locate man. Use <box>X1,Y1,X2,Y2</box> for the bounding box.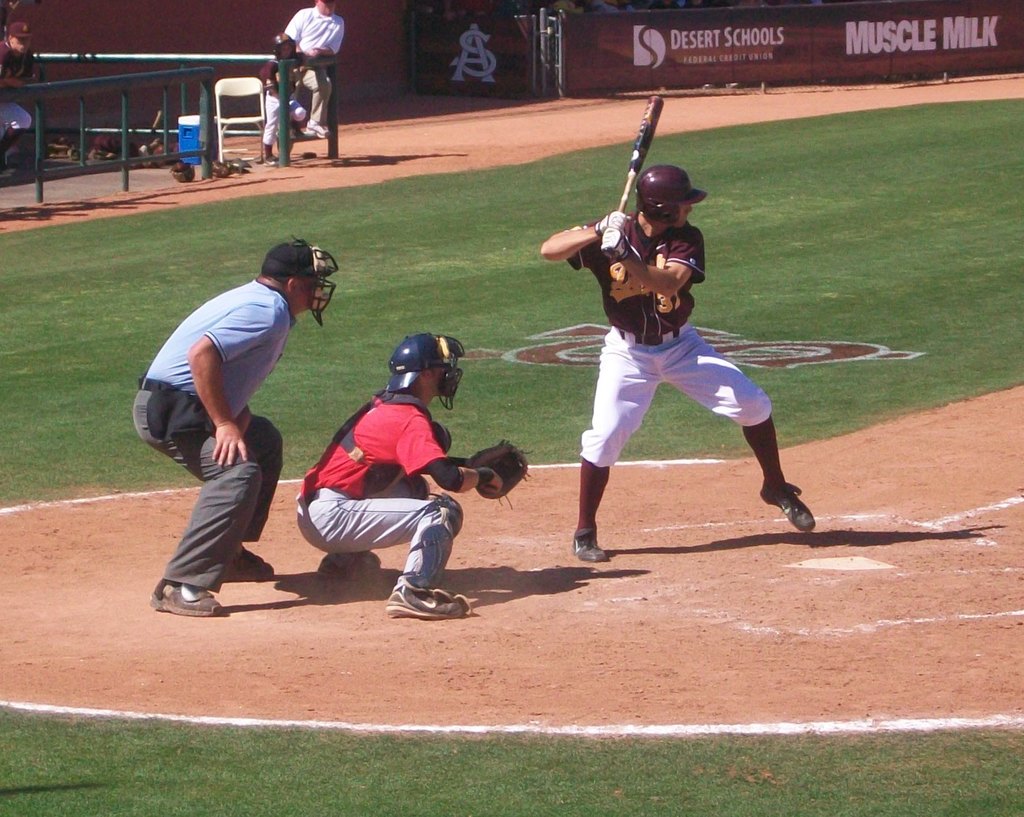
<box>296,330,540,614</box>.
